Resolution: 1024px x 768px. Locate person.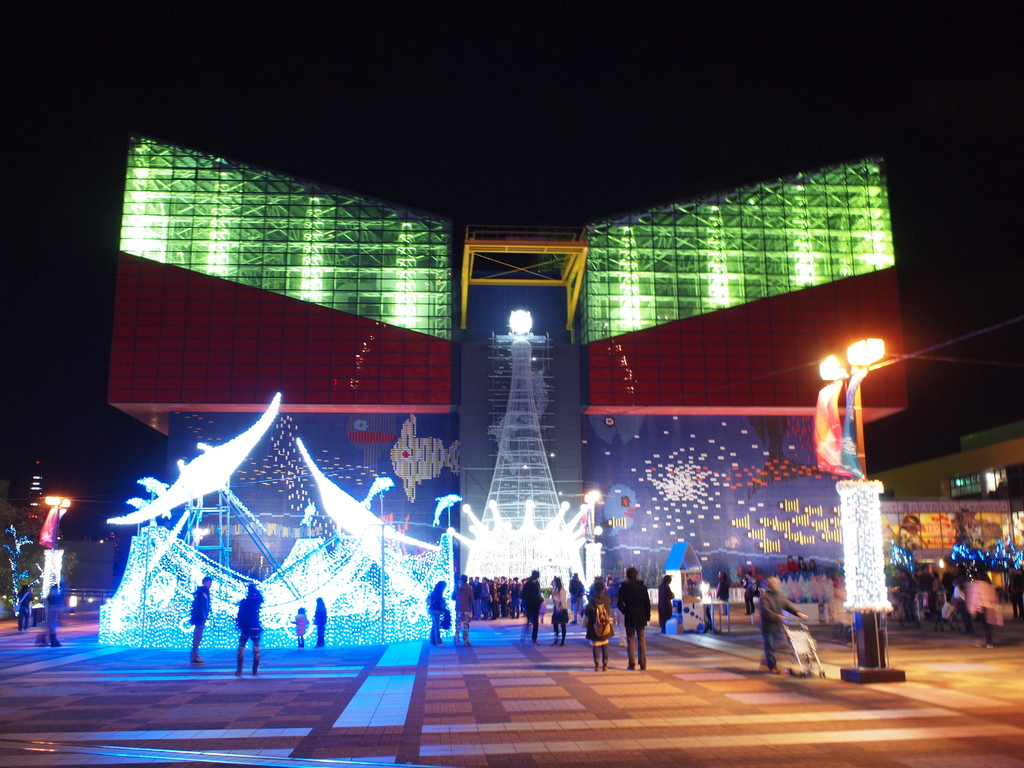
[234, 589, 261, 675].
